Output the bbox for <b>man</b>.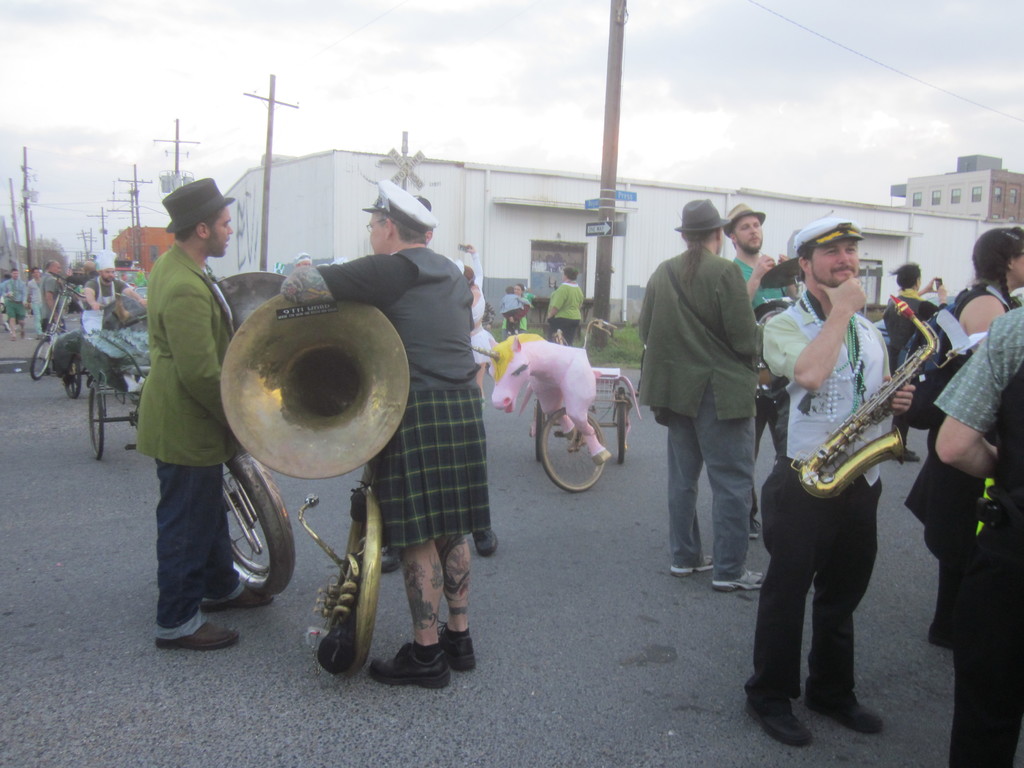
[25,266,49,336].
